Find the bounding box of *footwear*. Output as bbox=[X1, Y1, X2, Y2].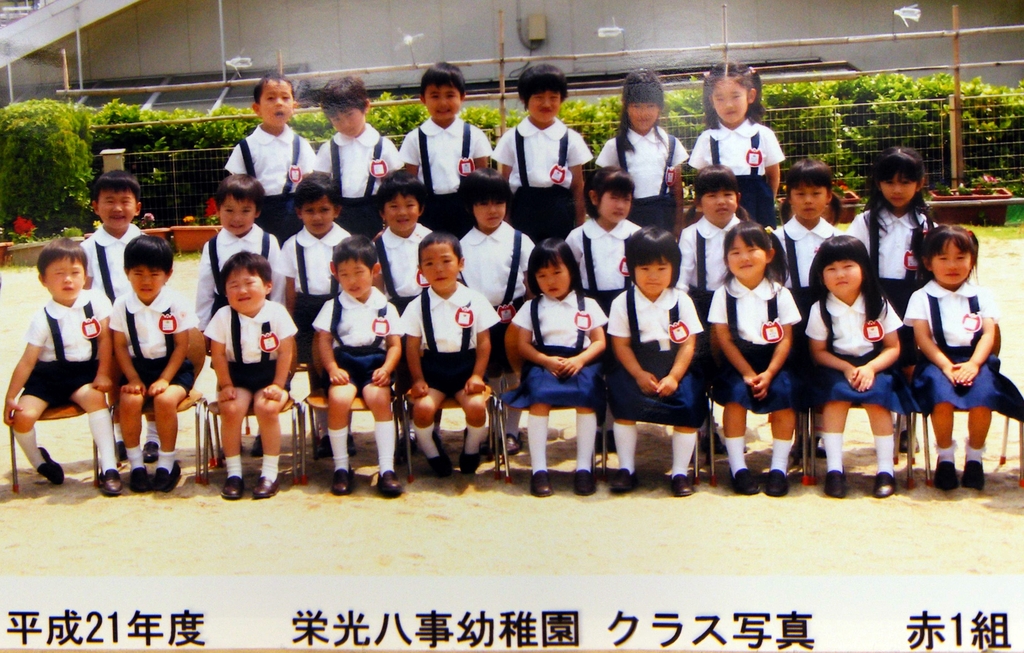
bbox=[934, 457, 961, 489].
